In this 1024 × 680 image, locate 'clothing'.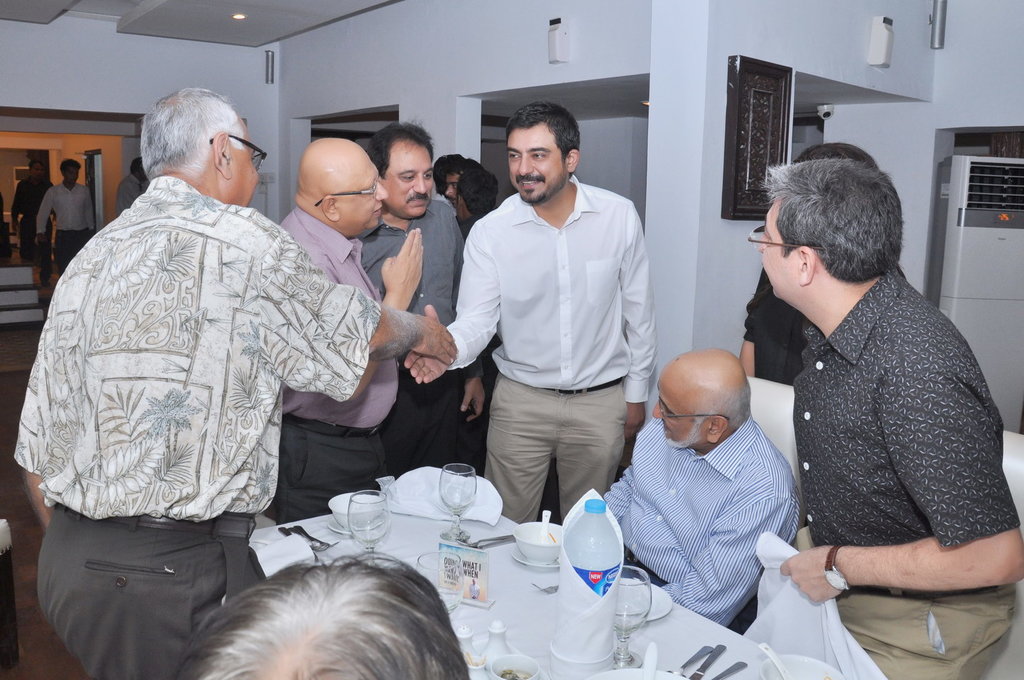
Bounding box: l=442, t=166, r=670, b=532.
